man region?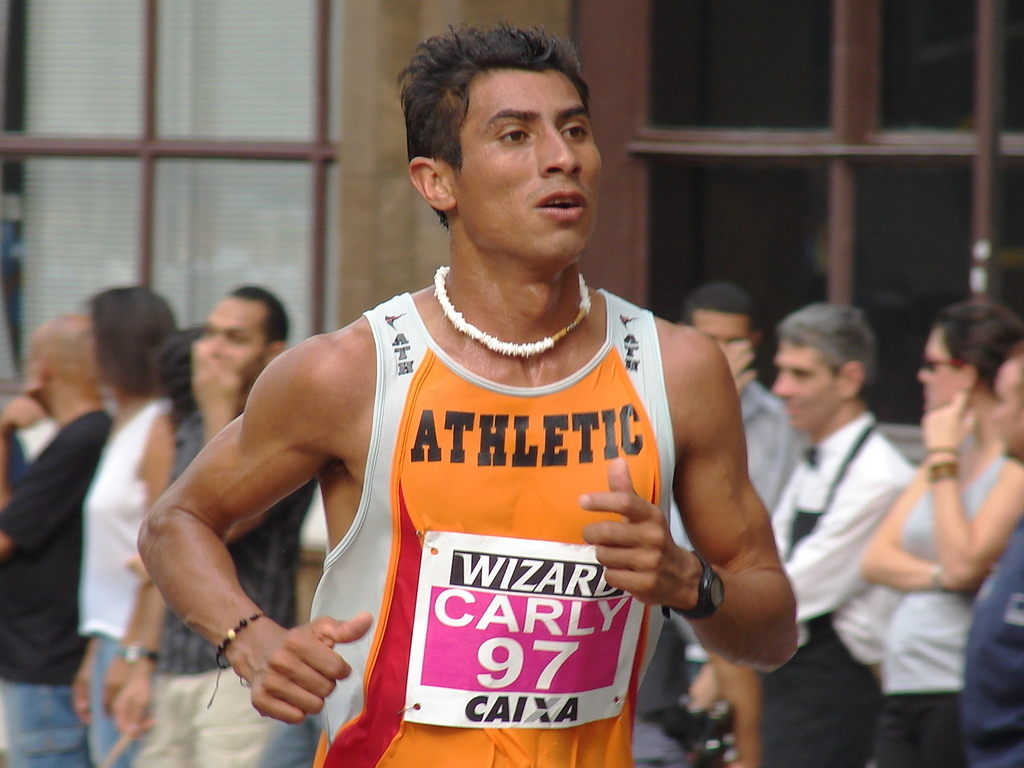
locate(1, 307, 110, 758)
